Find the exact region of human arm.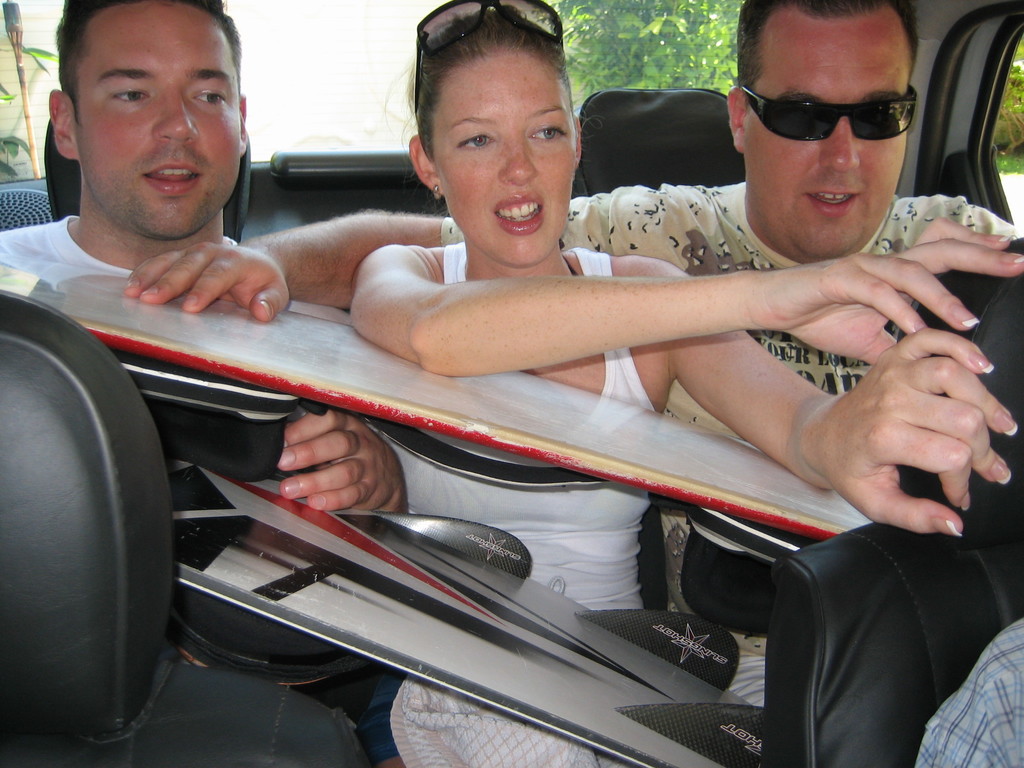
Exact region: detection(127, 184, 694, 339).
